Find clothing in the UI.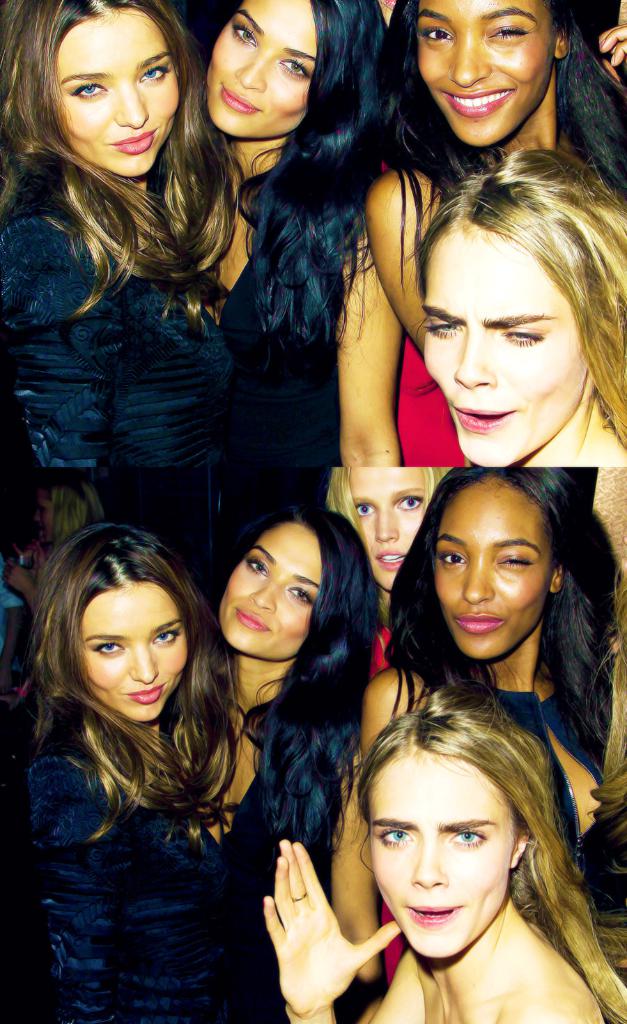
UI element at bbox=(393, 326, 465, 473).
